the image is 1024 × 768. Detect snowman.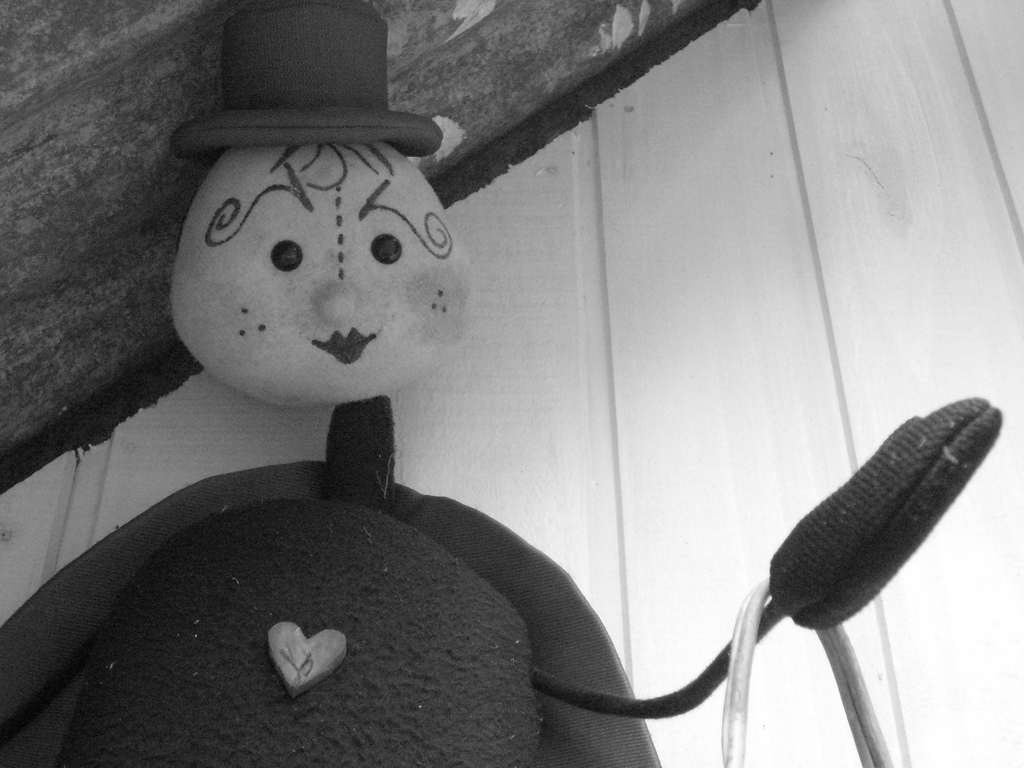
Detection: locate(173, 4, 478, 410).
